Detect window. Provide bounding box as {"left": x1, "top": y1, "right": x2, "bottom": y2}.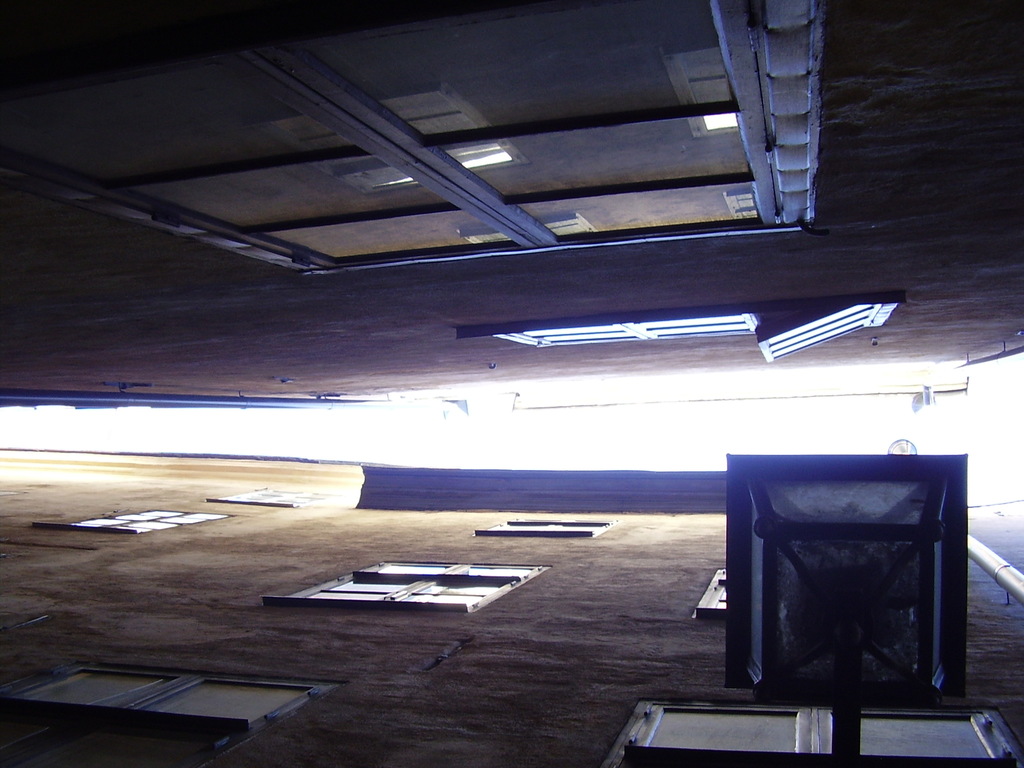
{"left": 10, "top": 656, "right": 312, "bottom": 733}.
